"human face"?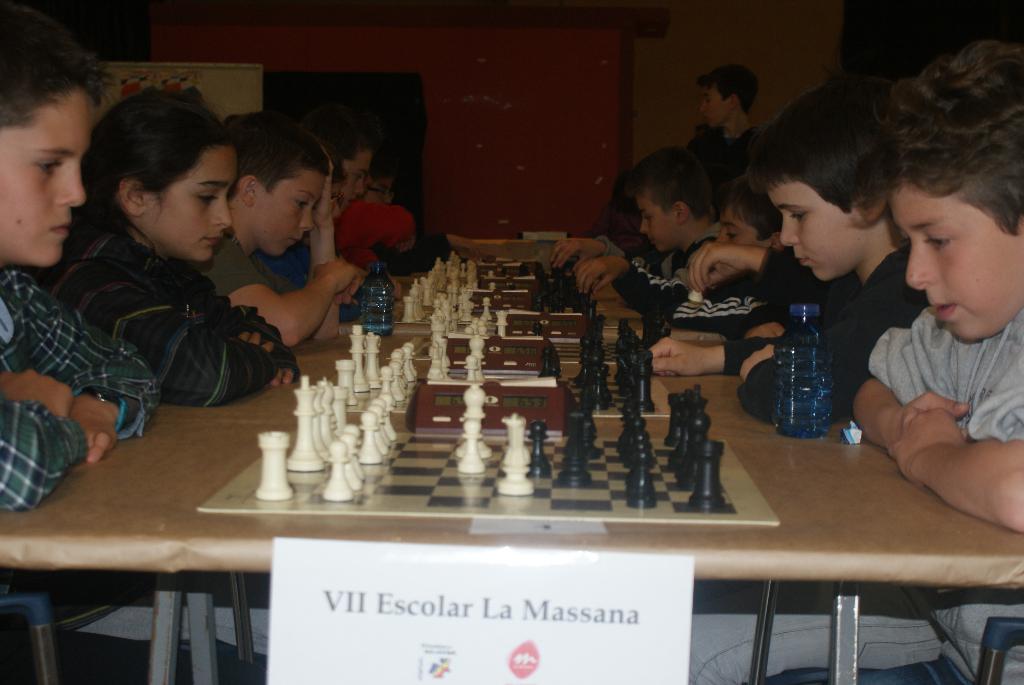
box(360, 175, 394, 203)
